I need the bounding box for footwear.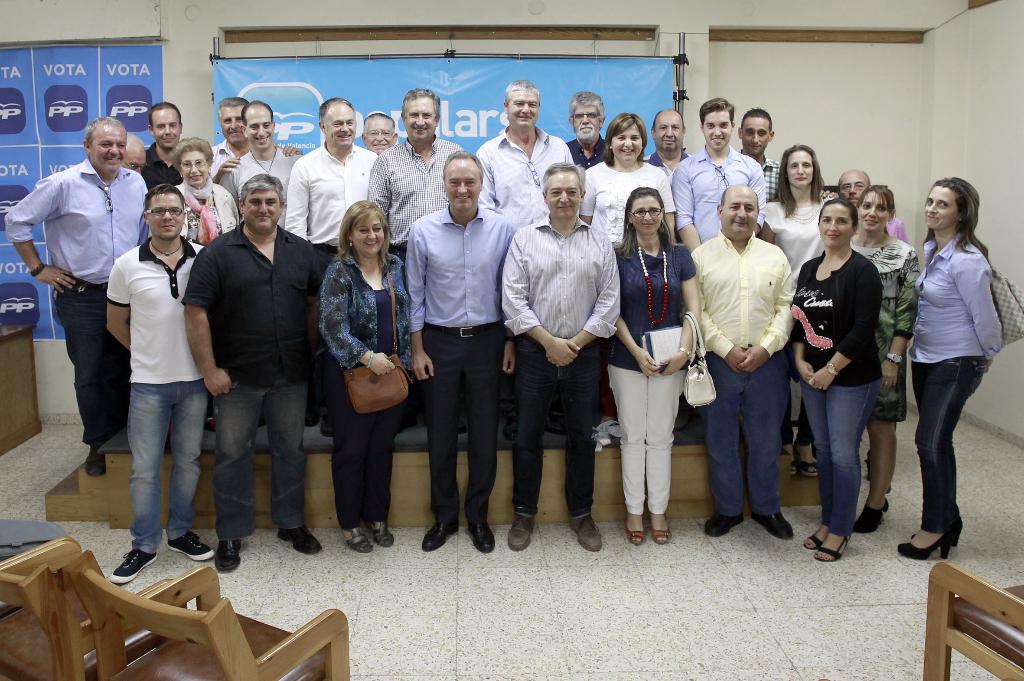
Here it is: select_region(372, 520, 397, 549).
